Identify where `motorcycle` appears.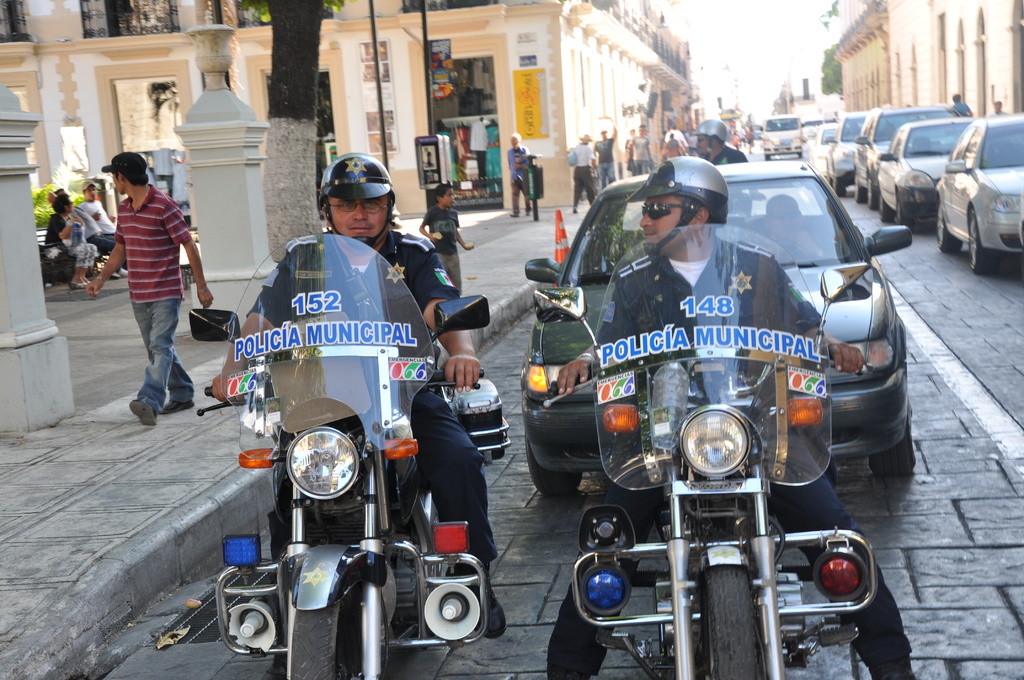
Appears at 527:255:899:679.
